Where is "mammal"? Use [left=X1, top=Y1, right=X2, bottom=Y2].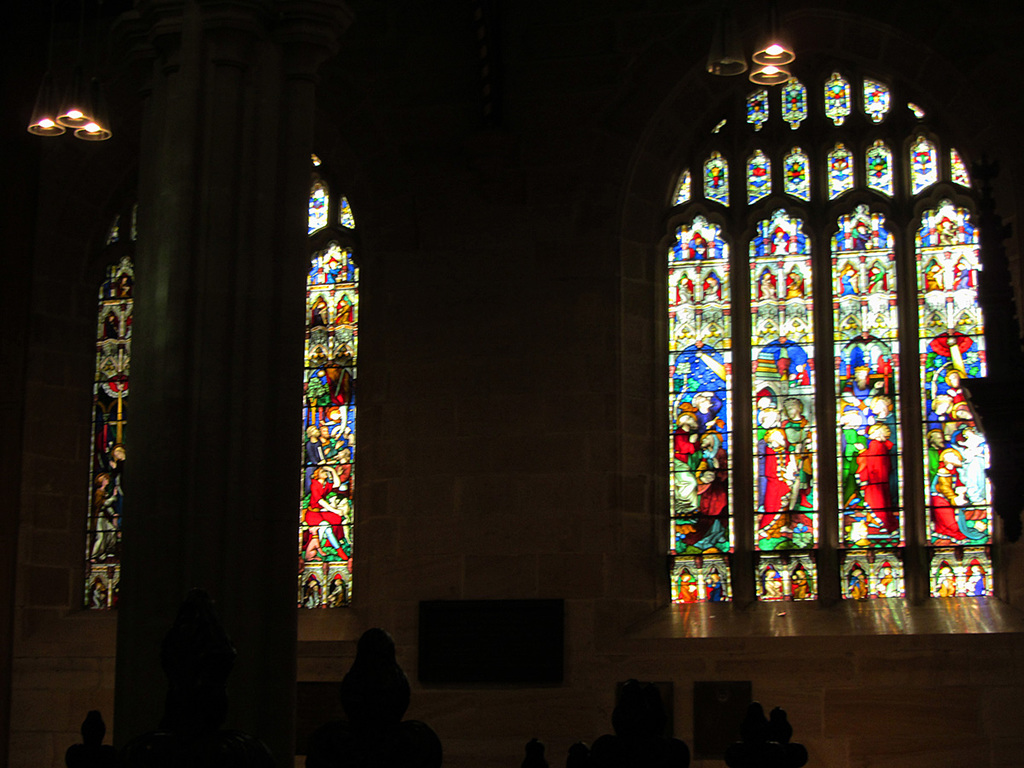
[left=934, top=214, right=956, bottom=241].
